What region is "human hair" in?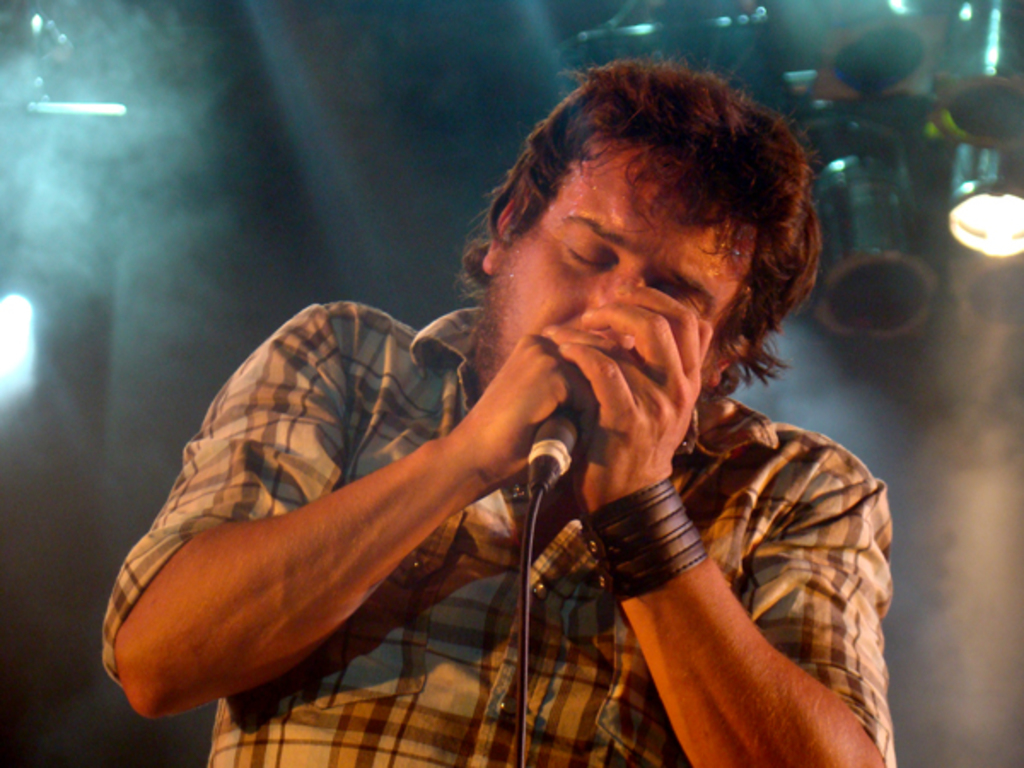
bbox=(454, 38, 826, 415).
